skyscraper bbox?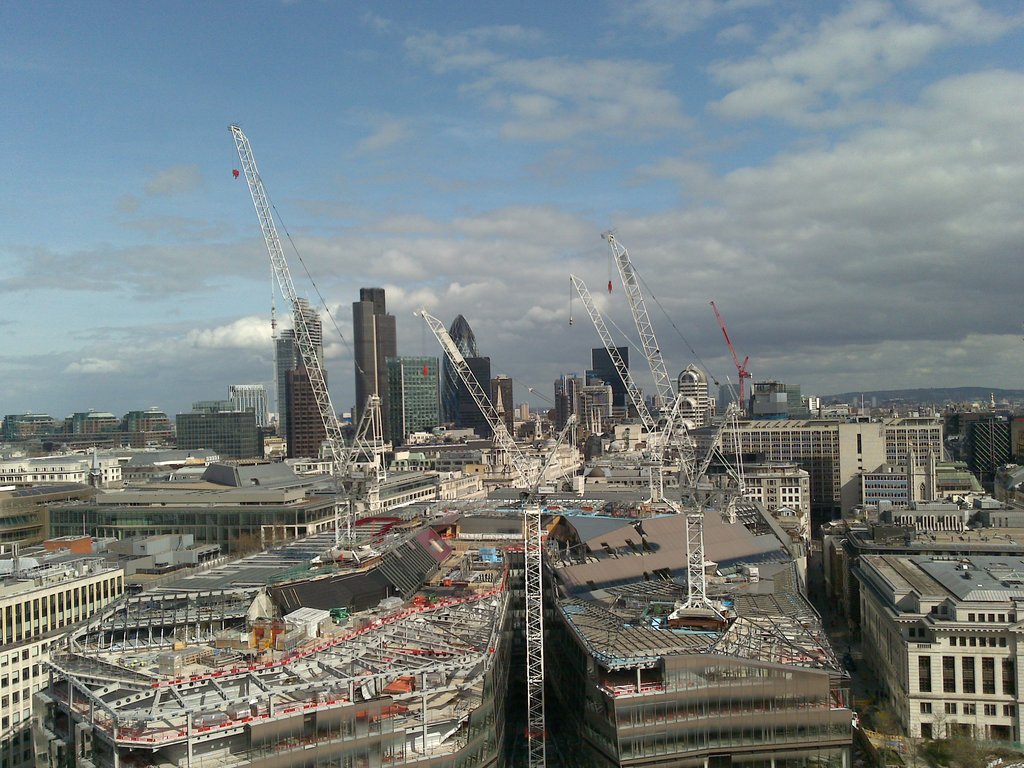
(283, 356, 324, 454)
